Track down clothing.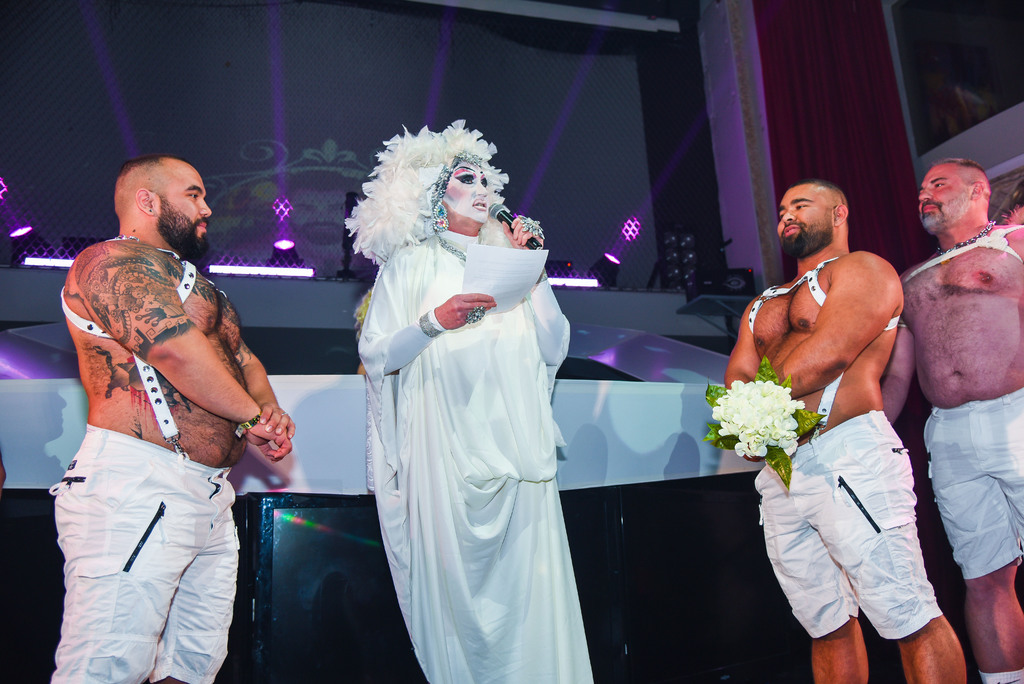
Tracked to bbox(755, 410, 945, 644).
